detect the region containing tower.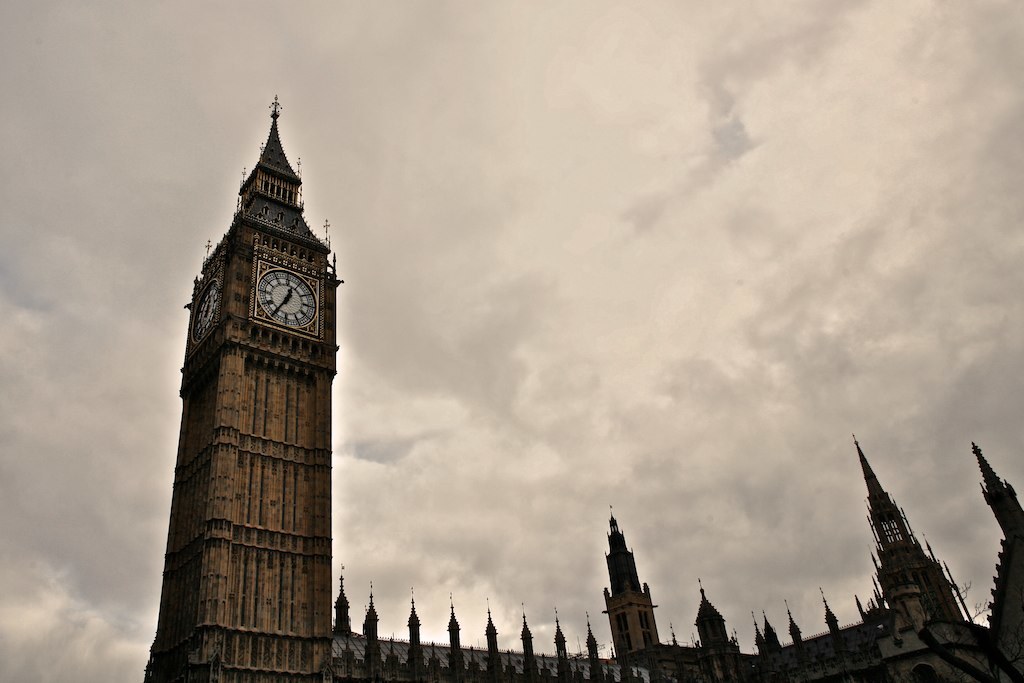
region(787, 604, 807, 646).
